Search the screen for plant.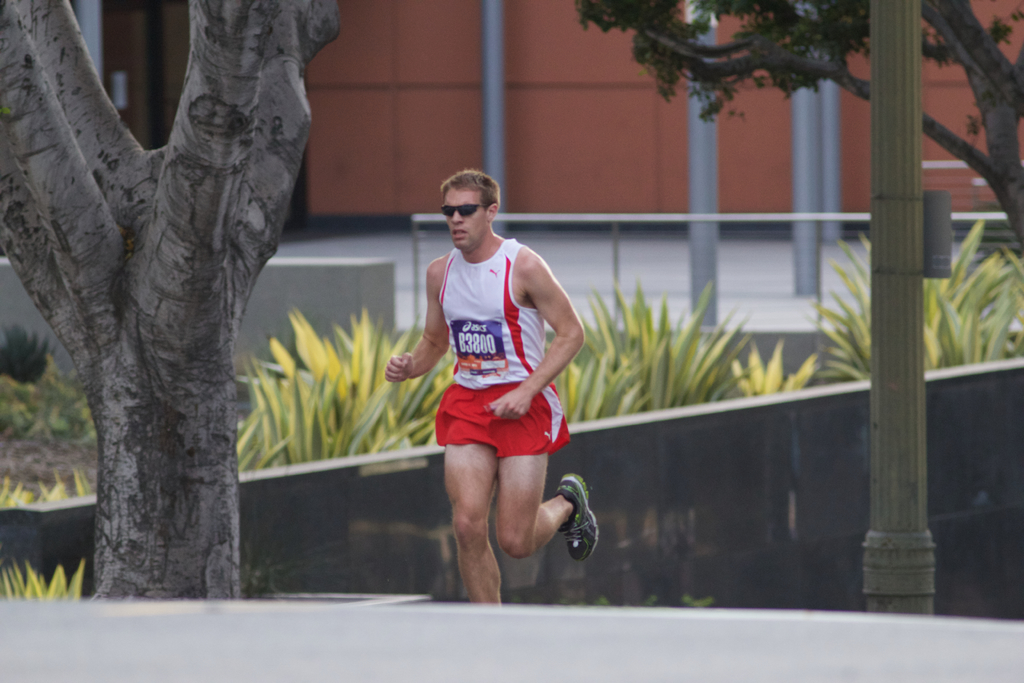
Found at <bbox>230, 303, 449, 466</bbox>.
